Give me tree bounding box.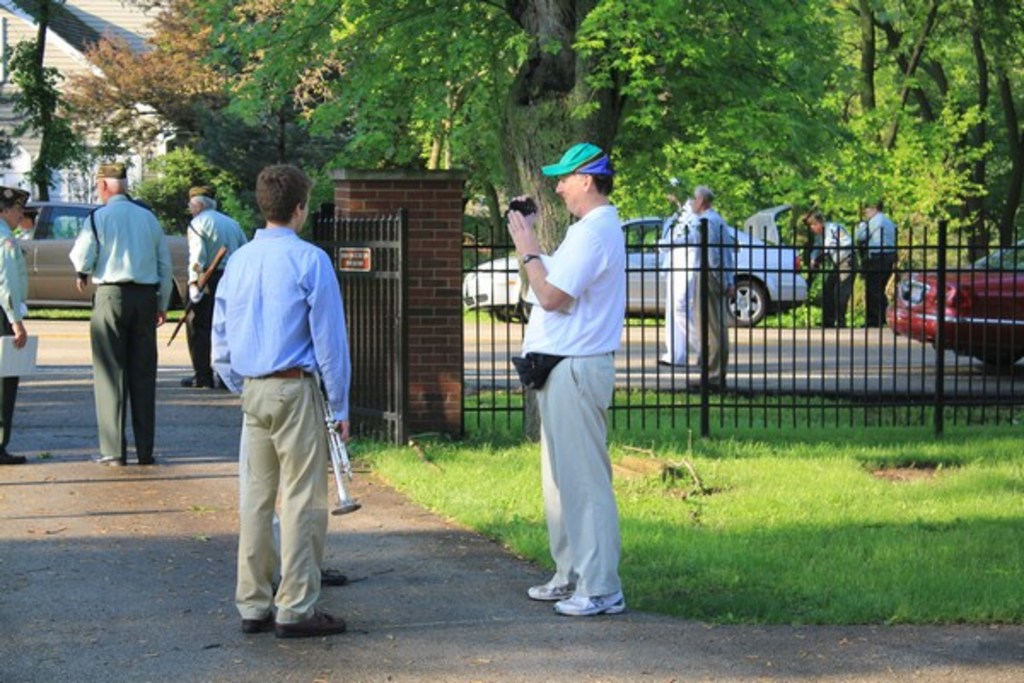
55 0 749 442.
